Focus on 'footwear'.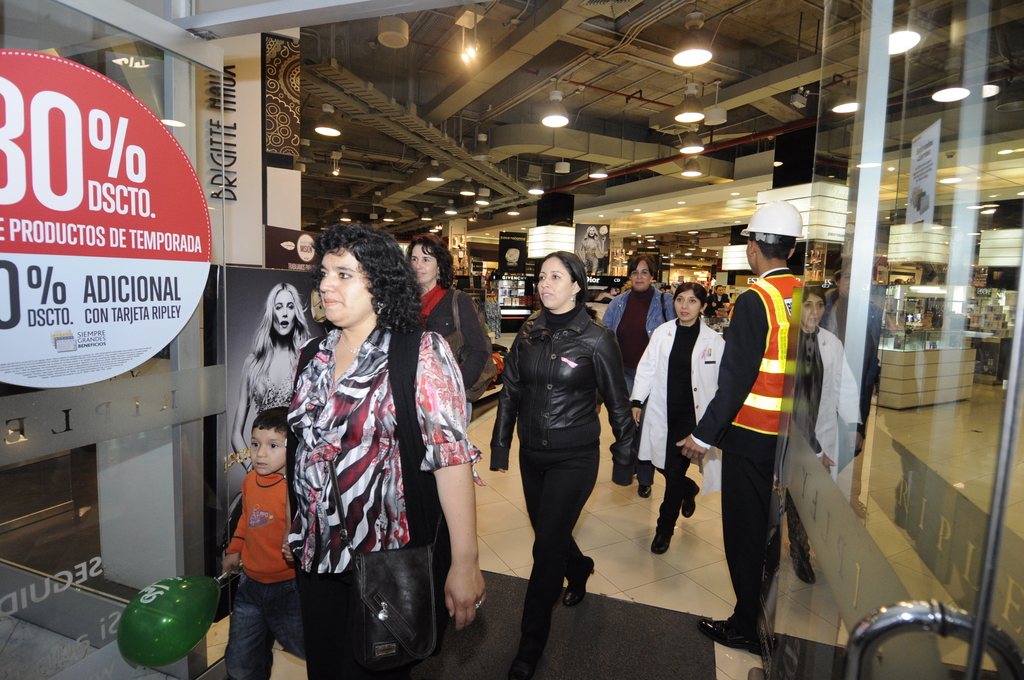
Focused at rect(702, 608, 764, 655).
